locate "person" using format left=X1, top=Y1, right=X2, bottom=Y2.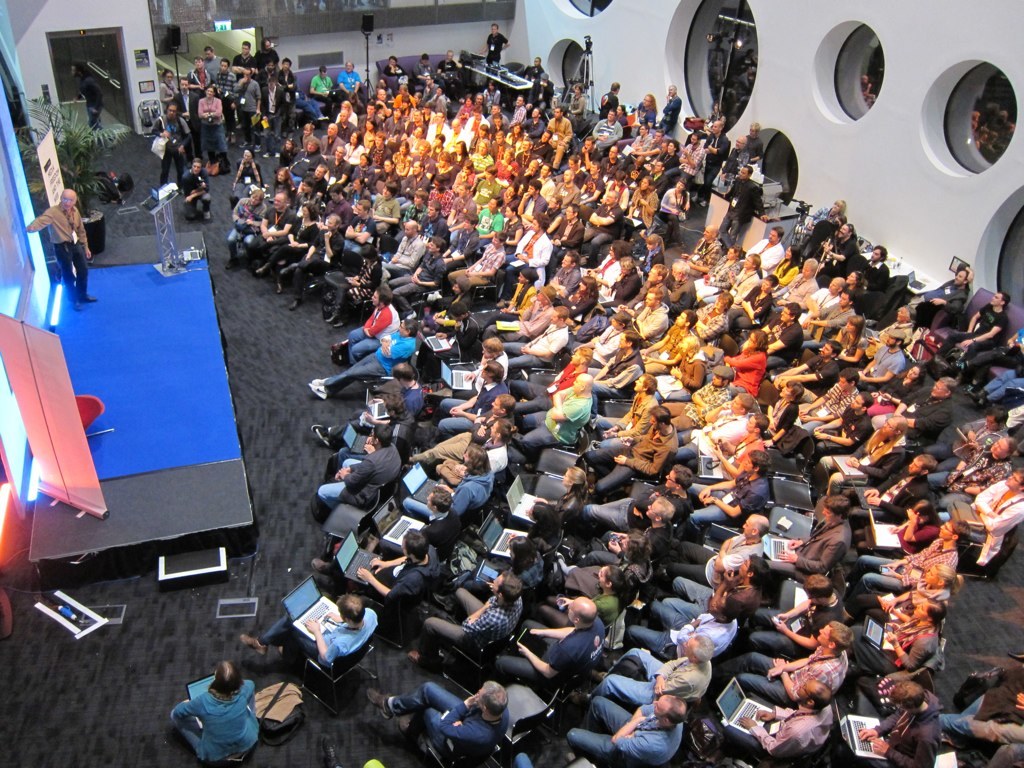
left=239, top=594, right=379, bottom=666.
